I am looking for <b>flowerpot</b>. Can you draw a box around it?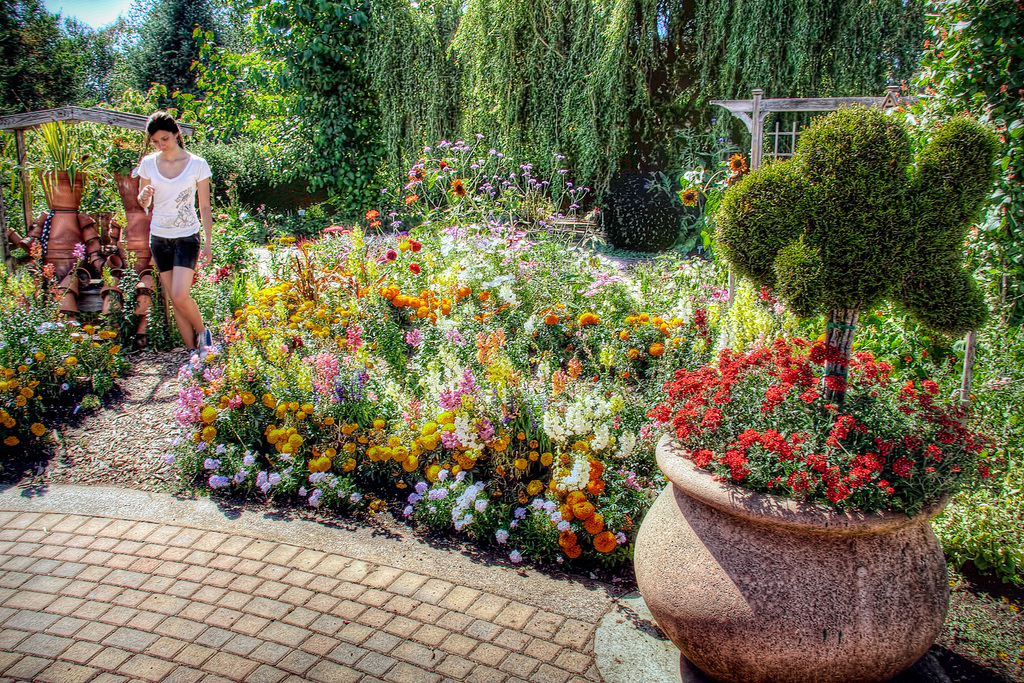
Sure, the bounding box is [x1=135, y1=268, x2=154, y2=279].
